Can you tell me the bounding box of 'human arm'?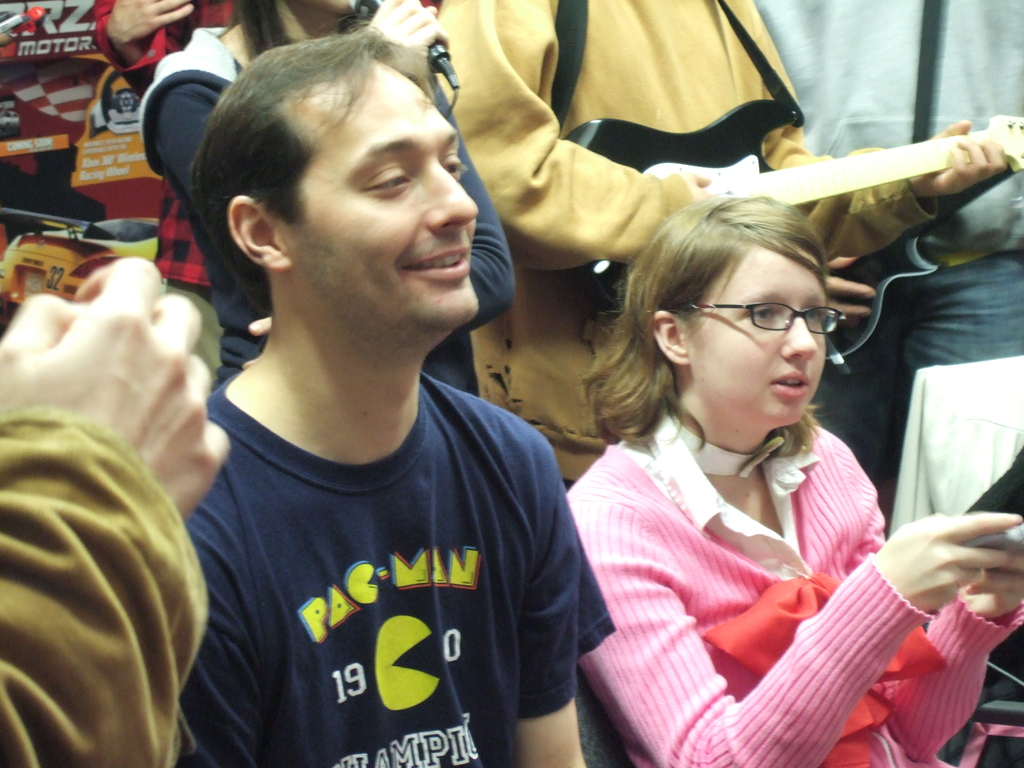
bbox=[143, 0, 470, 355].
